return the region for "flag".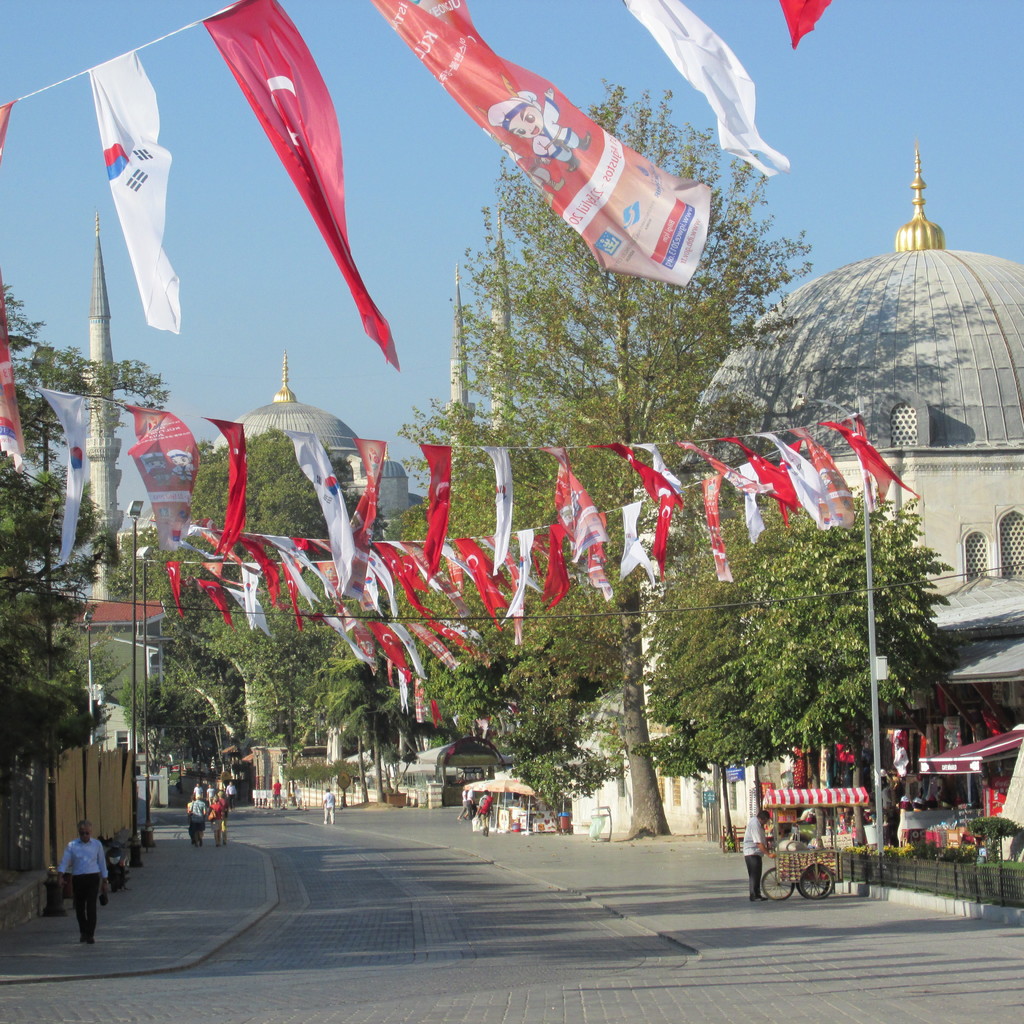
[701,474,743,588].
